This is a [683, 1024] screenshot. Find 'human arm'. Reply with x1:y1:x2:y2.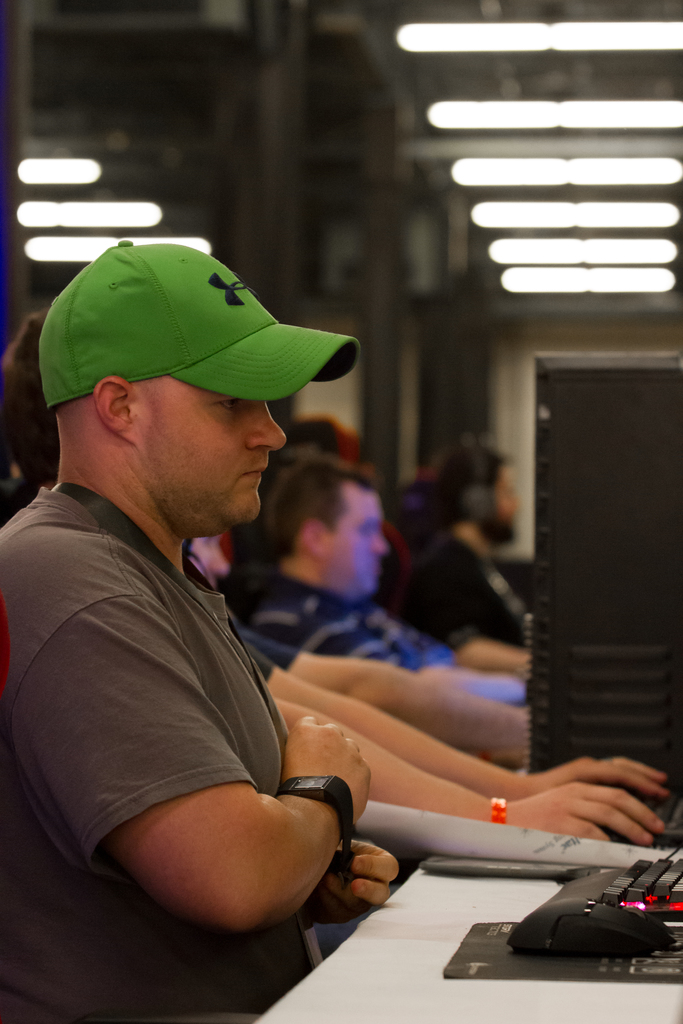
56:586:343:934.
